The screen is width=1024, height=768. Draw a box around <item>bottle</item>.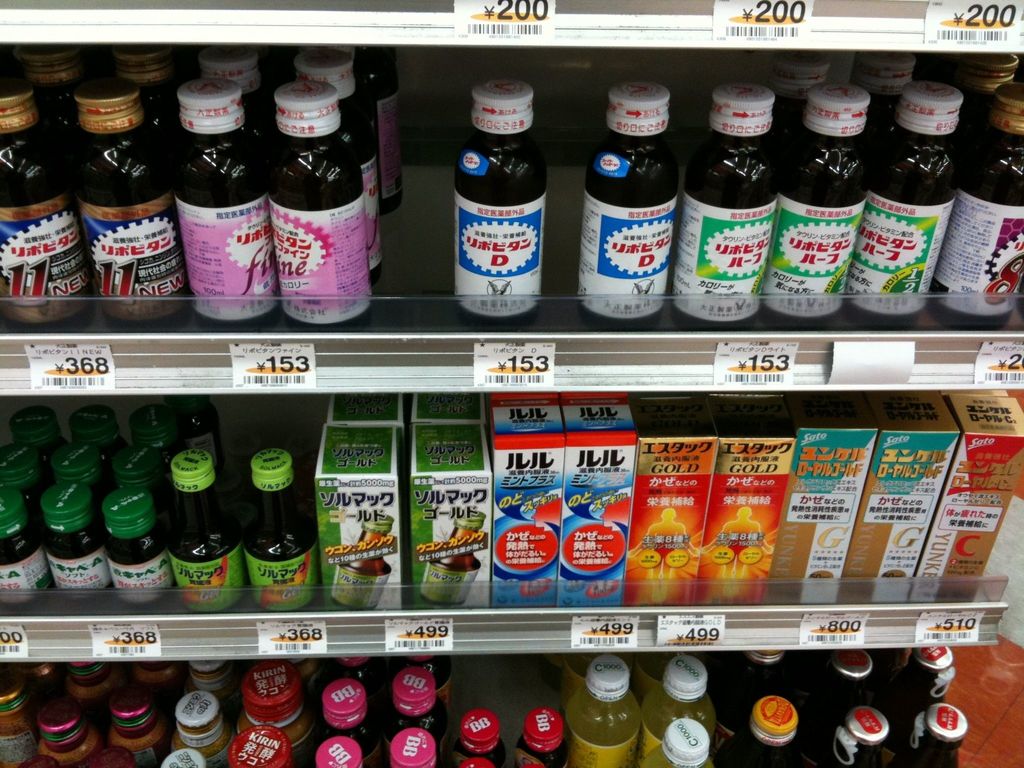
566:650:643:767.
